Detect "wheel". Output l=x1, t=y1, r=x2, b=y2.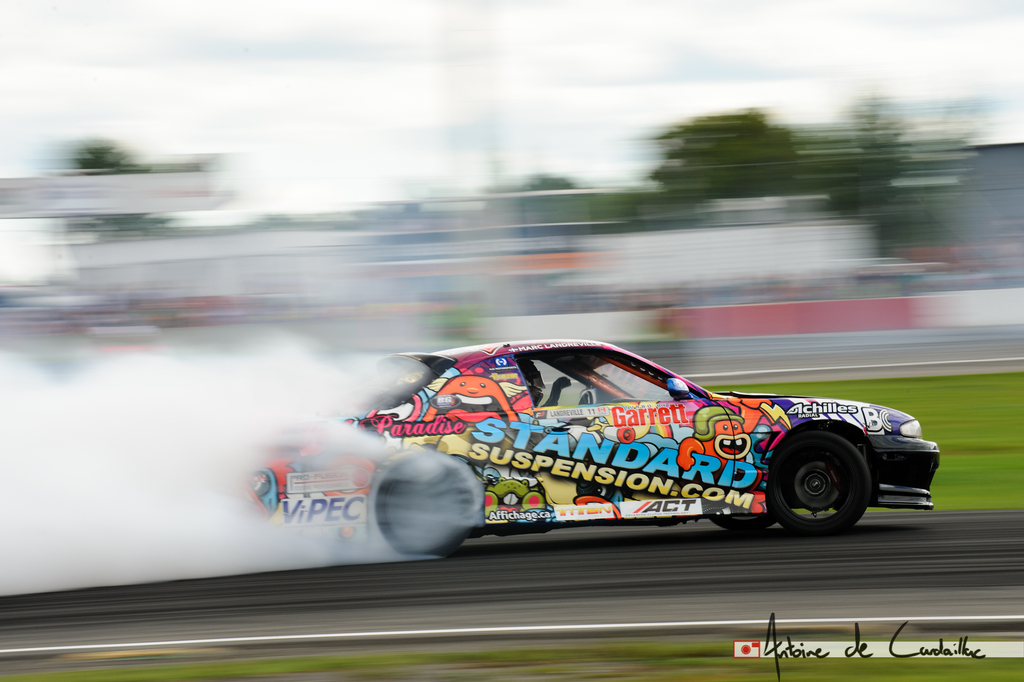
l=711, t=510, r=777, b=529.
